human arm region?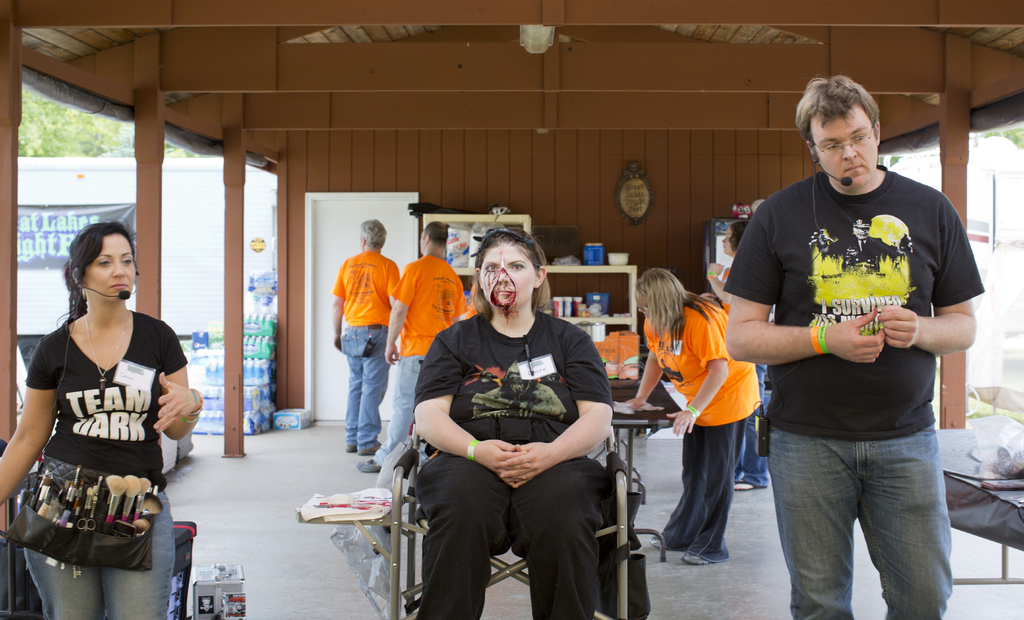
621,352,666,412
